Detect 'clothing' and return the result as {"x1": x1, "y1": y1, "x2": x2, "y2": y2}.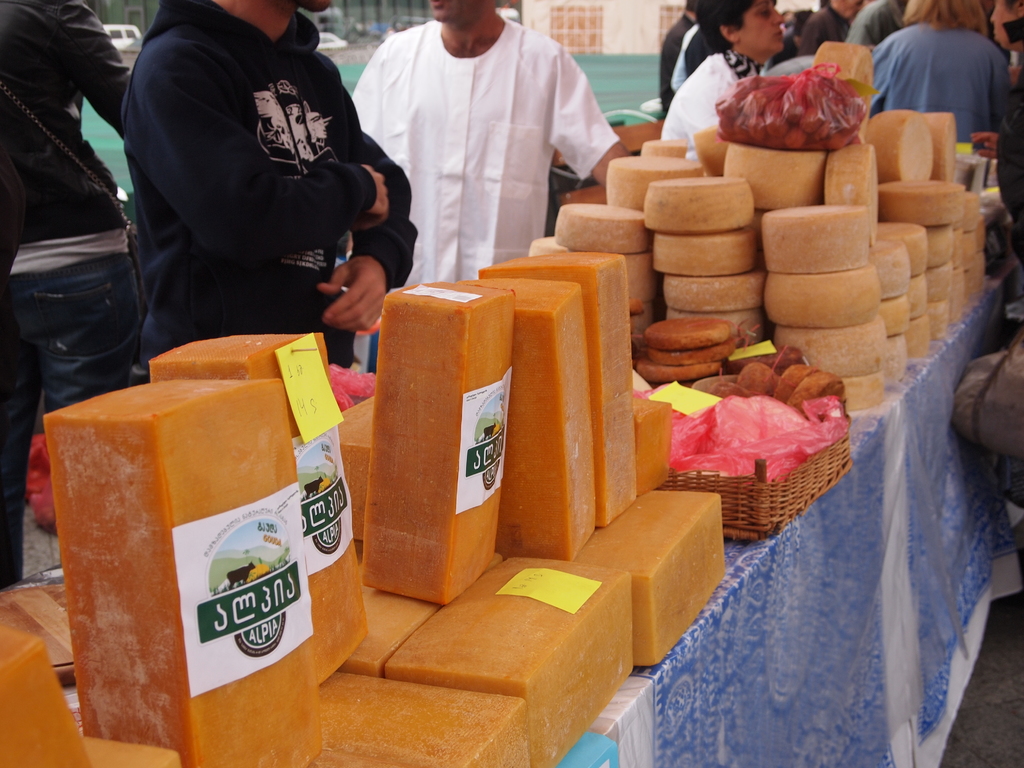
{"x1": 108, "y1": 3, "x2": 417, "y2": 385}.
